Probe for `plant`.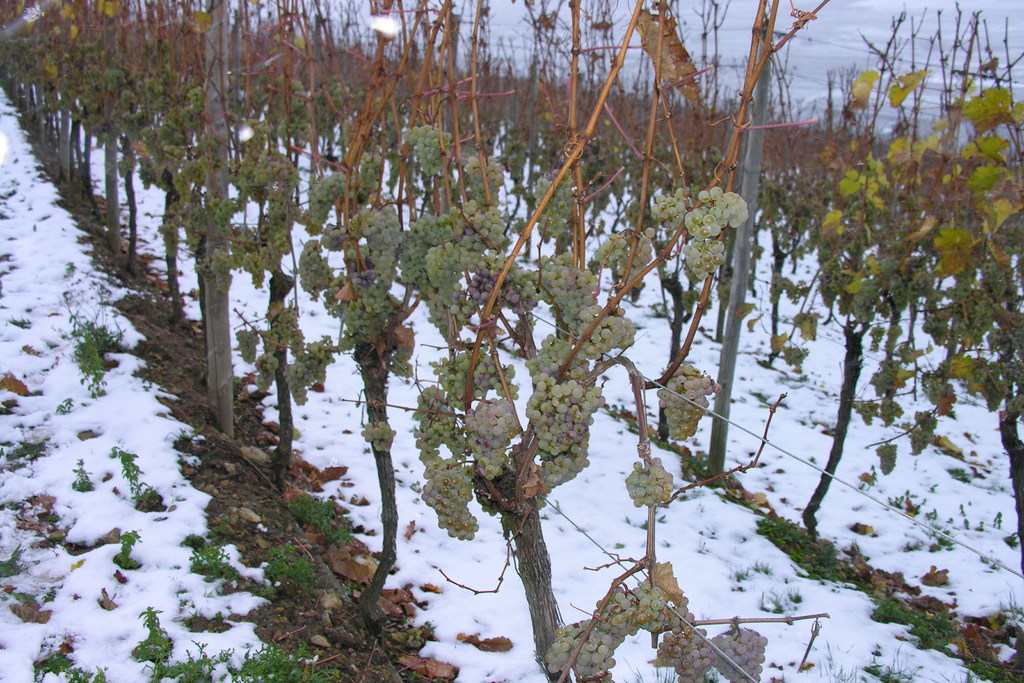
Probe result: [109, 448, 152, 506].
